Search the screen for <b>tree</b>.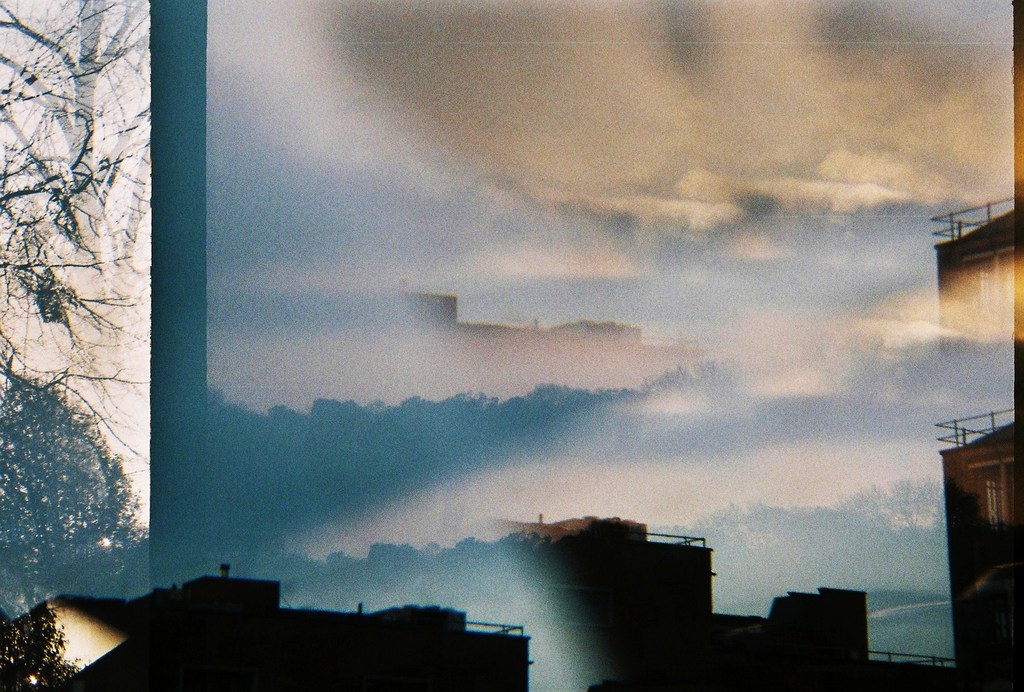
Found at [0, 0, 149, 475].
